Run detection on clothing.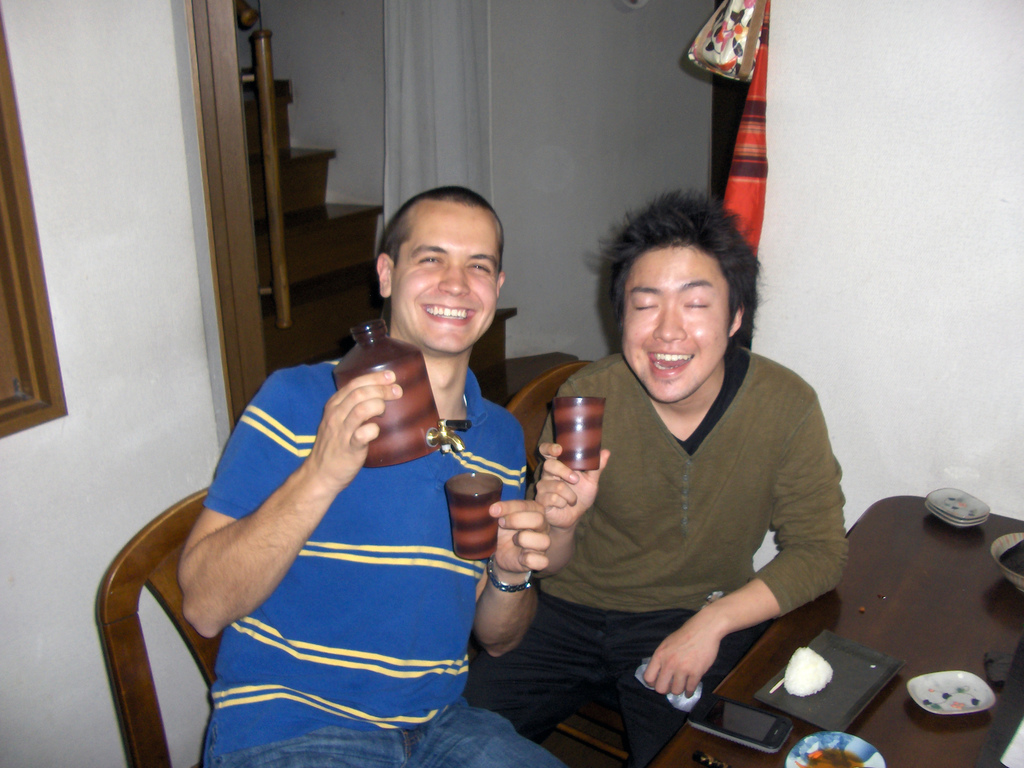
Result: (525, 345, 851, 767).
